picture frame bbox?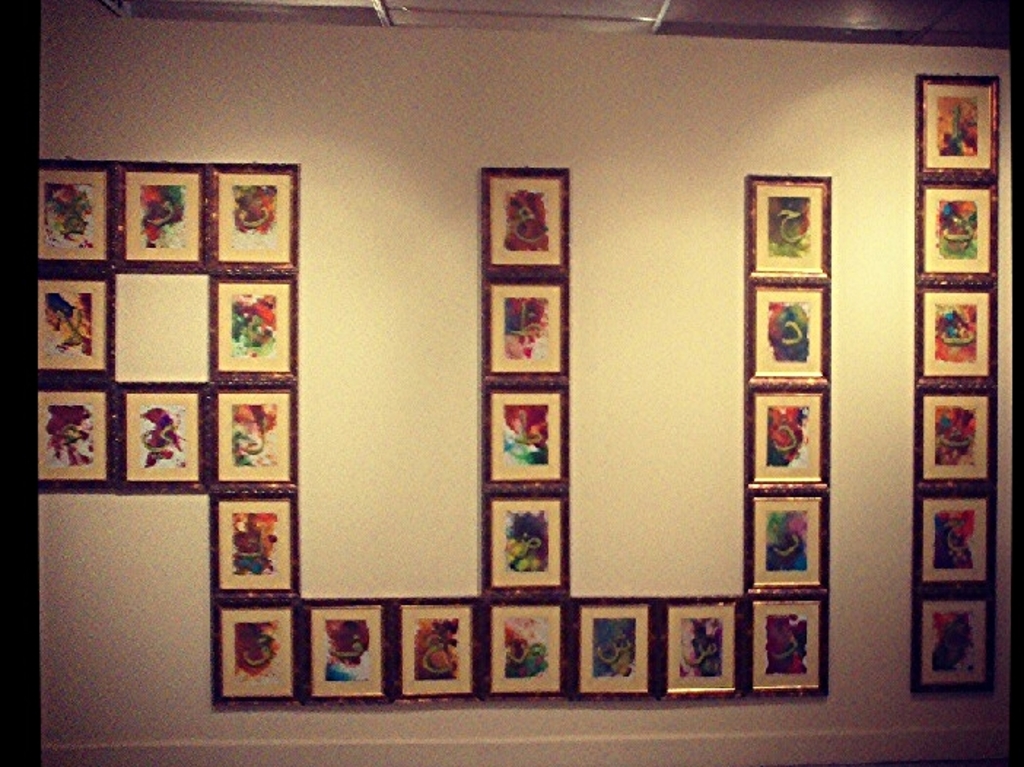
745:171:830:284
